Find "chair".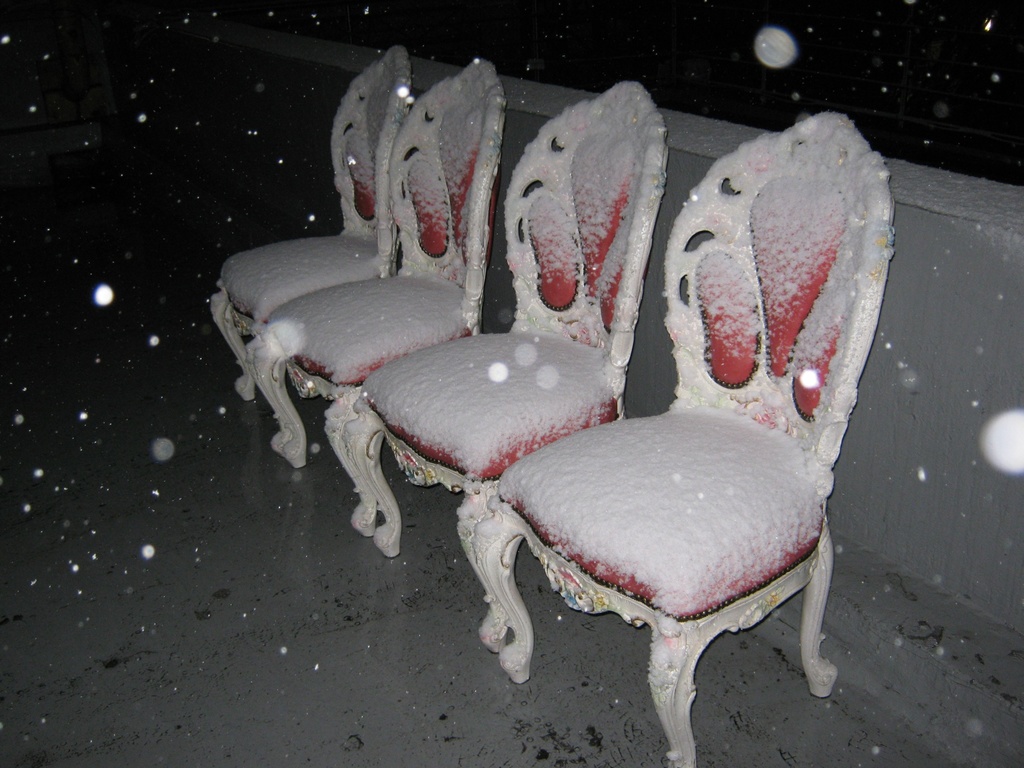
detection(260, 56, 506, 534).
